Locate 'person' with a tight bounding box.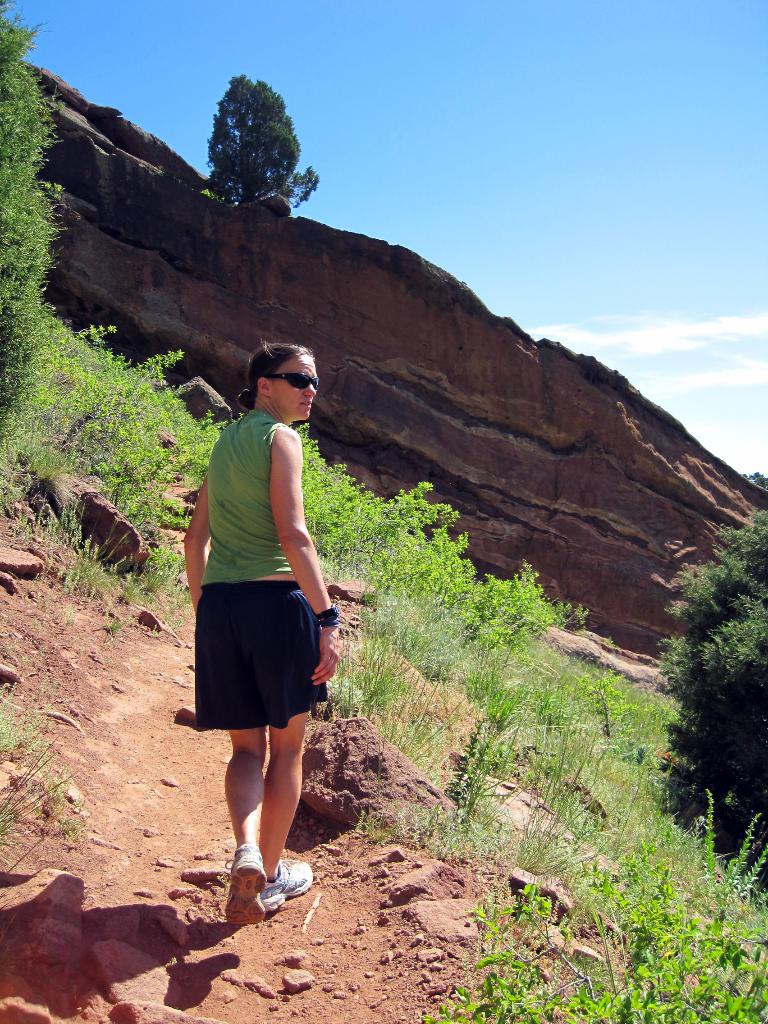
<region>178, 337, 344, 932</region>.
